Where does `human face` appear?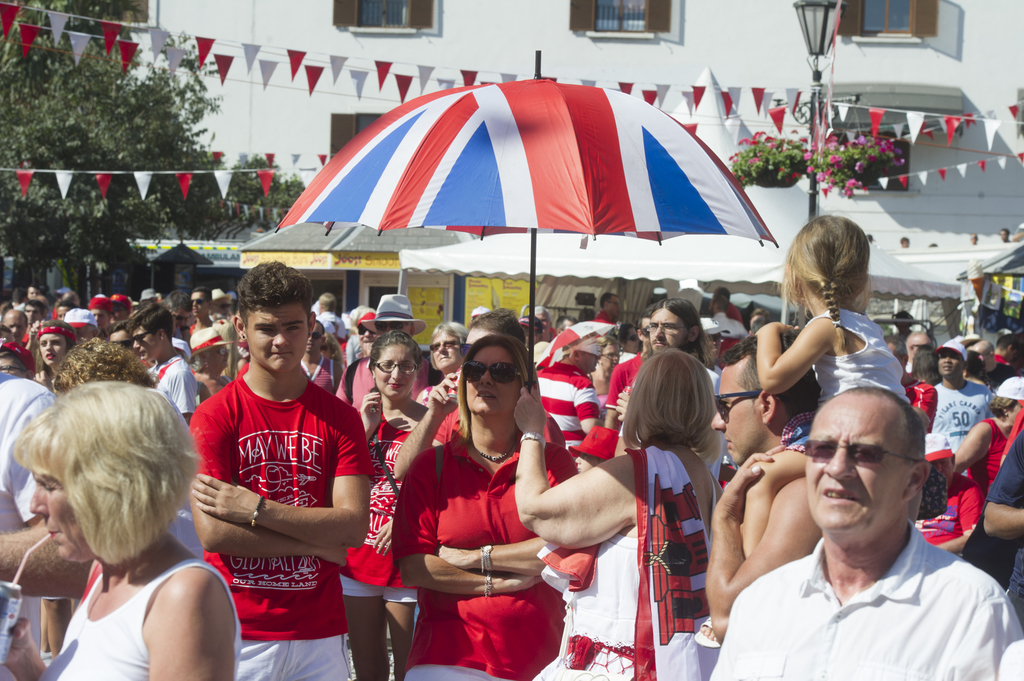
Appears at x1=42 y1=330 x2=67 y2=366.
